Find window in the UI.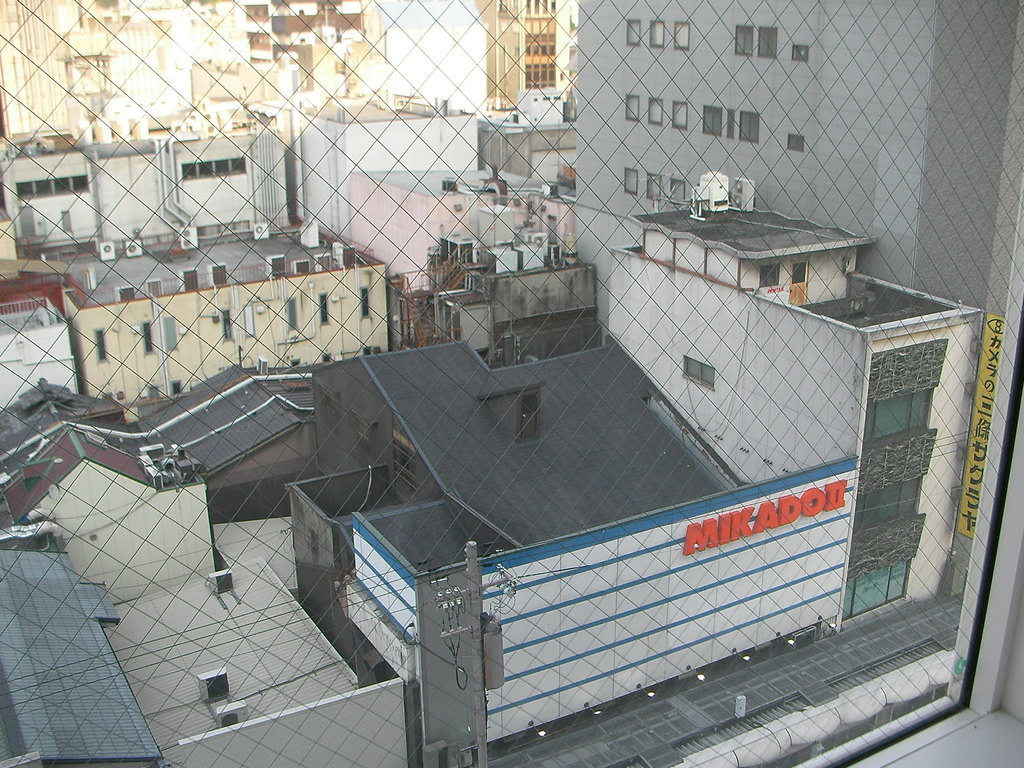
UI element at rect(792, 46, 810, 60).
